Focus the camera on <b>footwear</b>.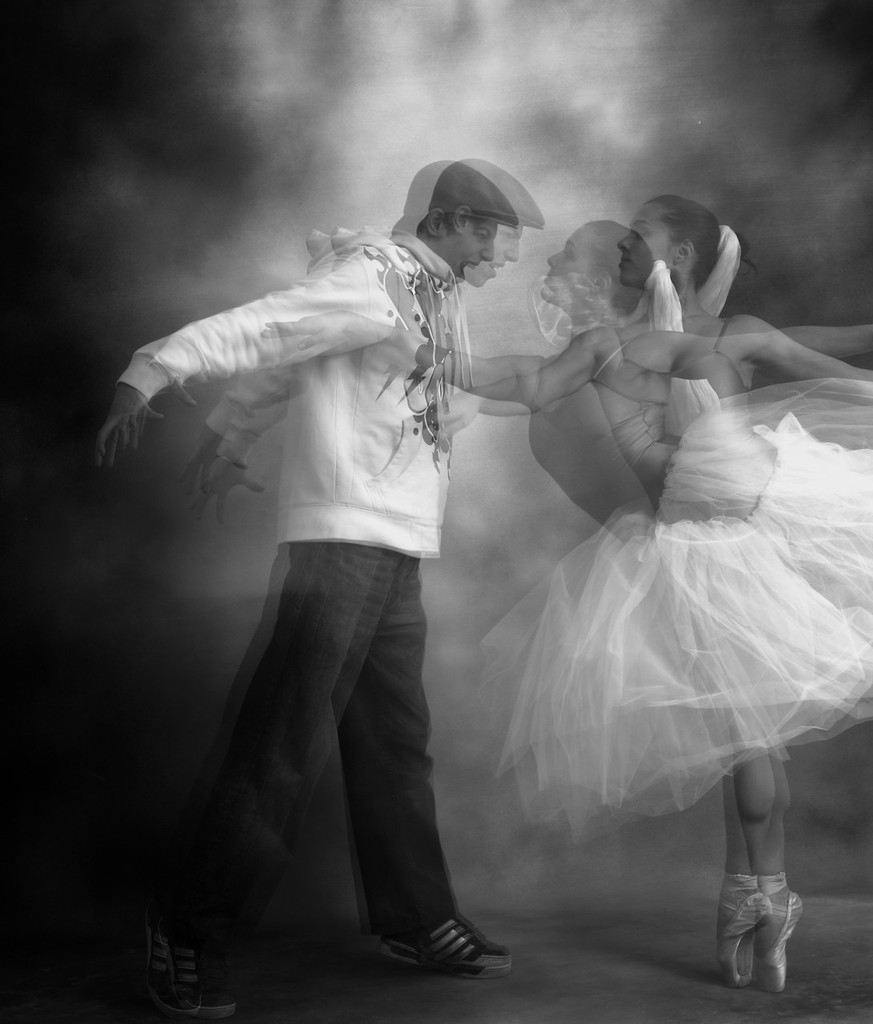
Focus region: <bbox>150, 907, 240, 1018</bbox>.
